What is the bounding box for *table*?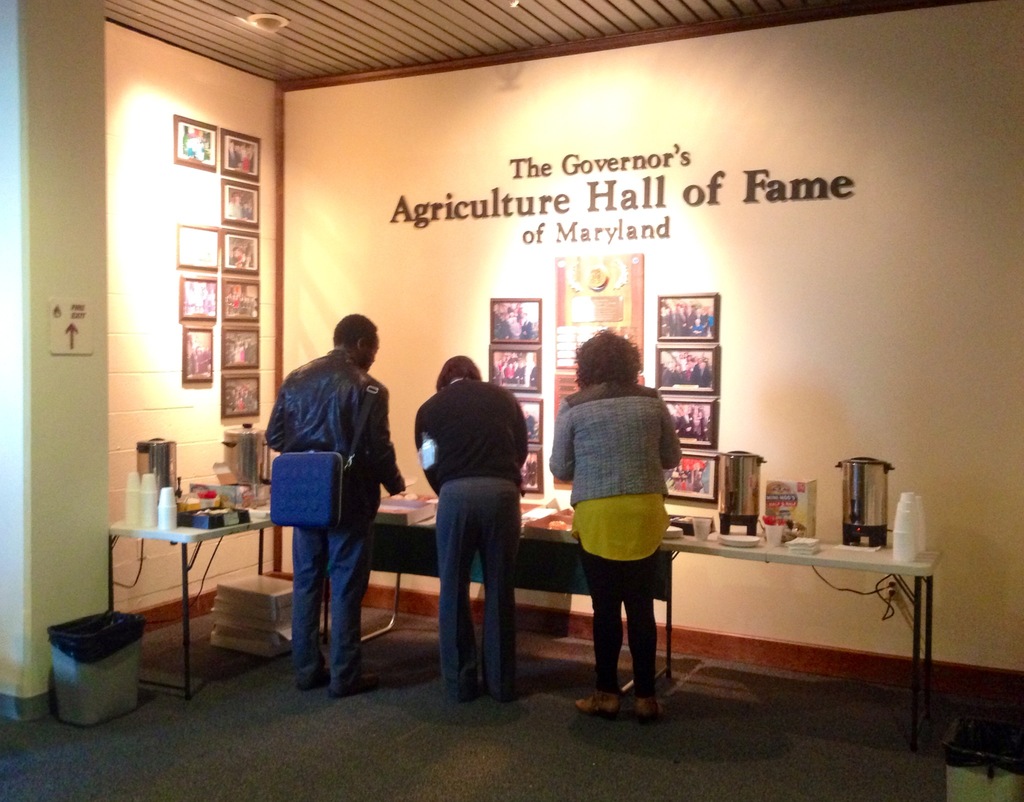
<region>652, 523, 948, 716</region>.
